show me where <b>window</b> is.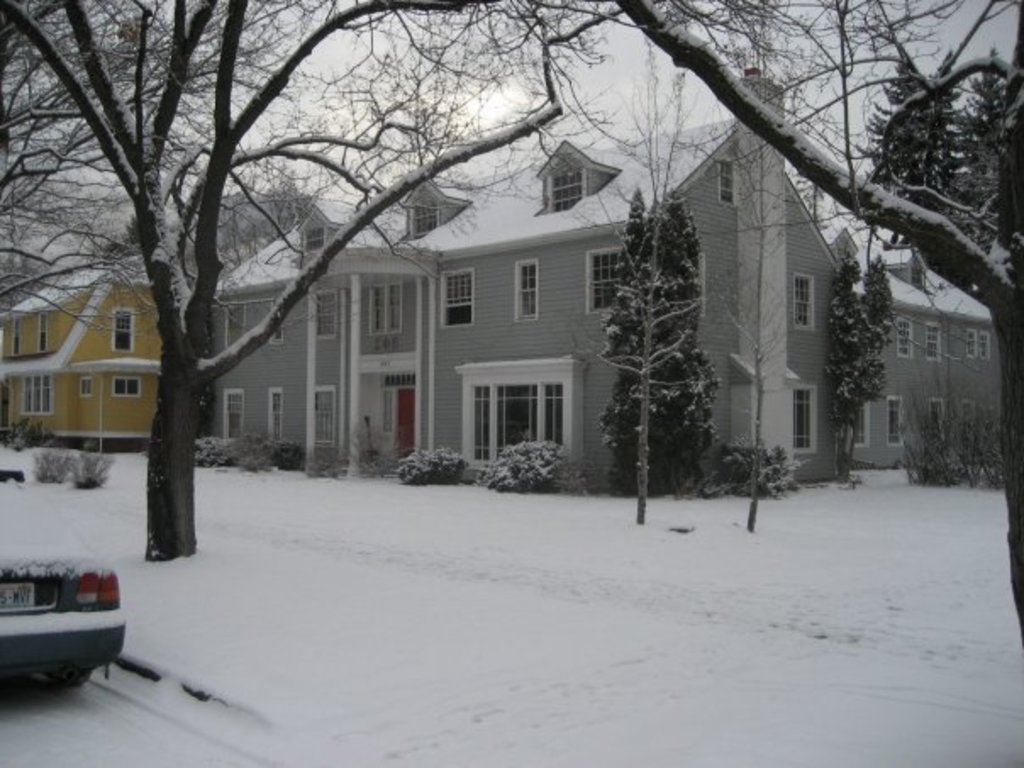
<b>window</b> is at (left=858, top=407, right=870, bottom=446).
